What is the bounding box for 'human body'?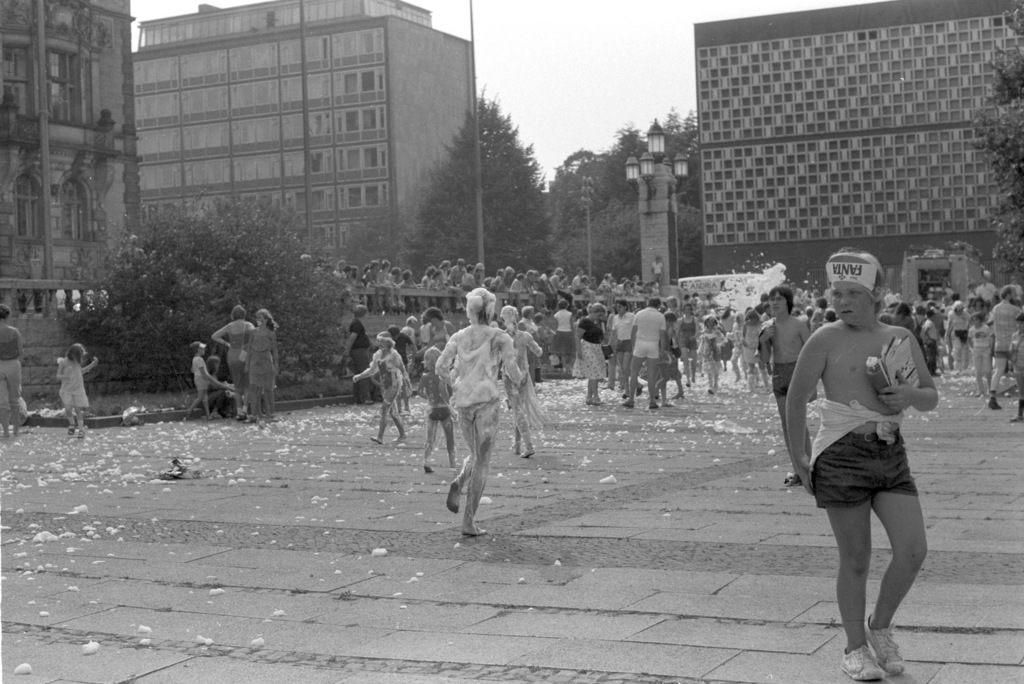
244, 309, 277, 421.
